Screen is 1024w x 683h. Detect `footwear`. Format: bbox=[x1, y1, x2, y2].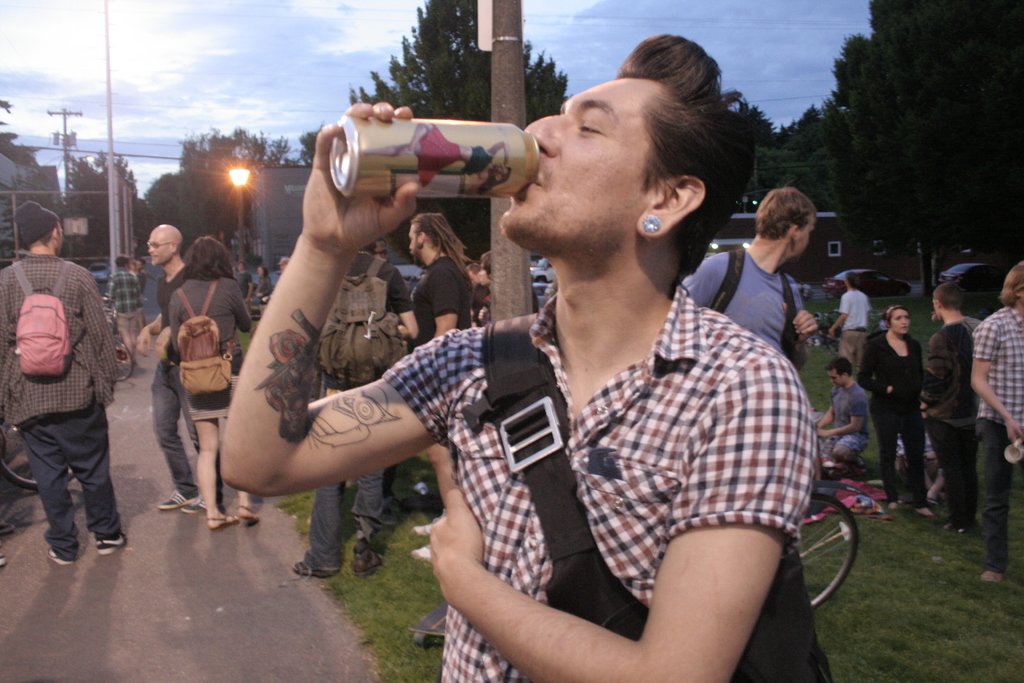
bbox=[188, 496, 210, 512].
